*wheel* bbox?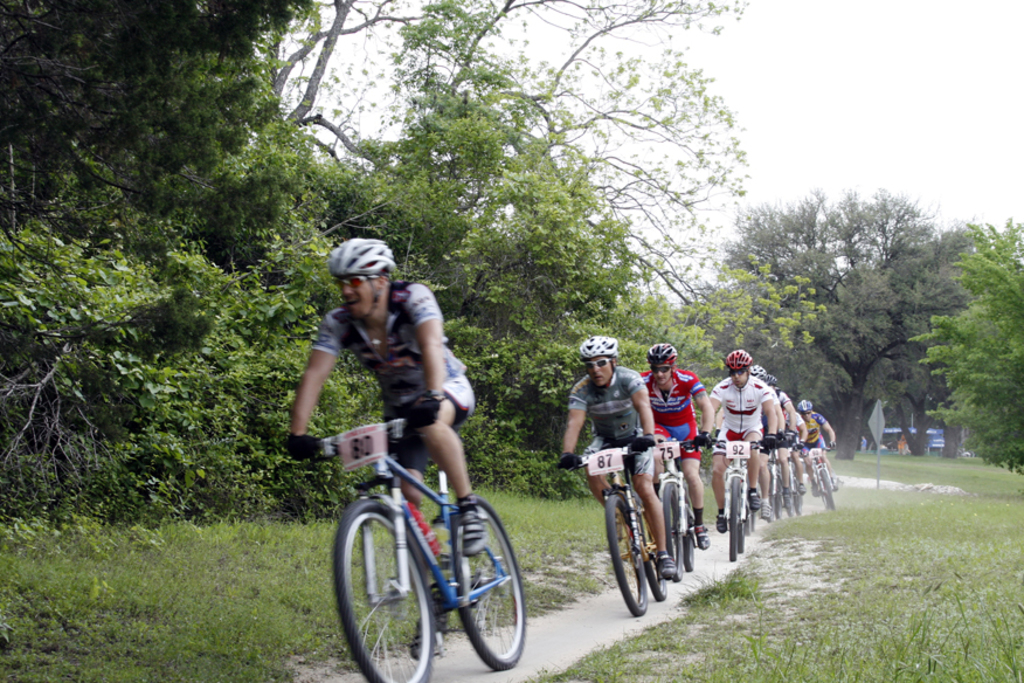
(736, 523, 742, 553)
